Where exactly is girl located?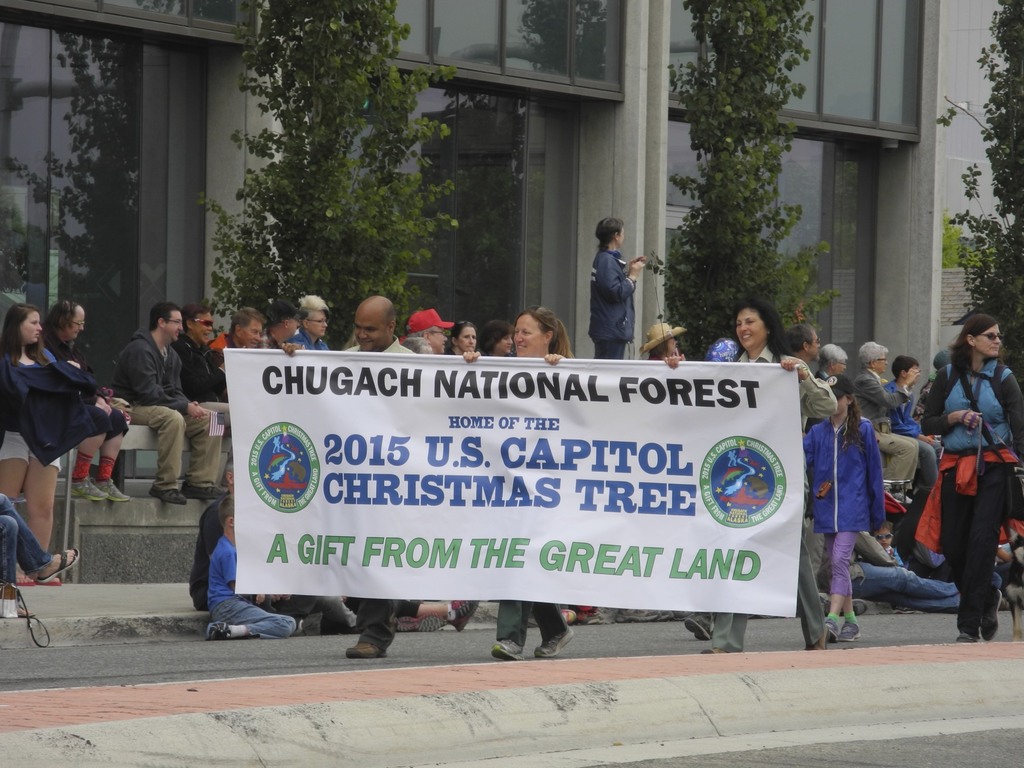
Its bounding box is (left=802, top=376, right=885, bottom=643).
